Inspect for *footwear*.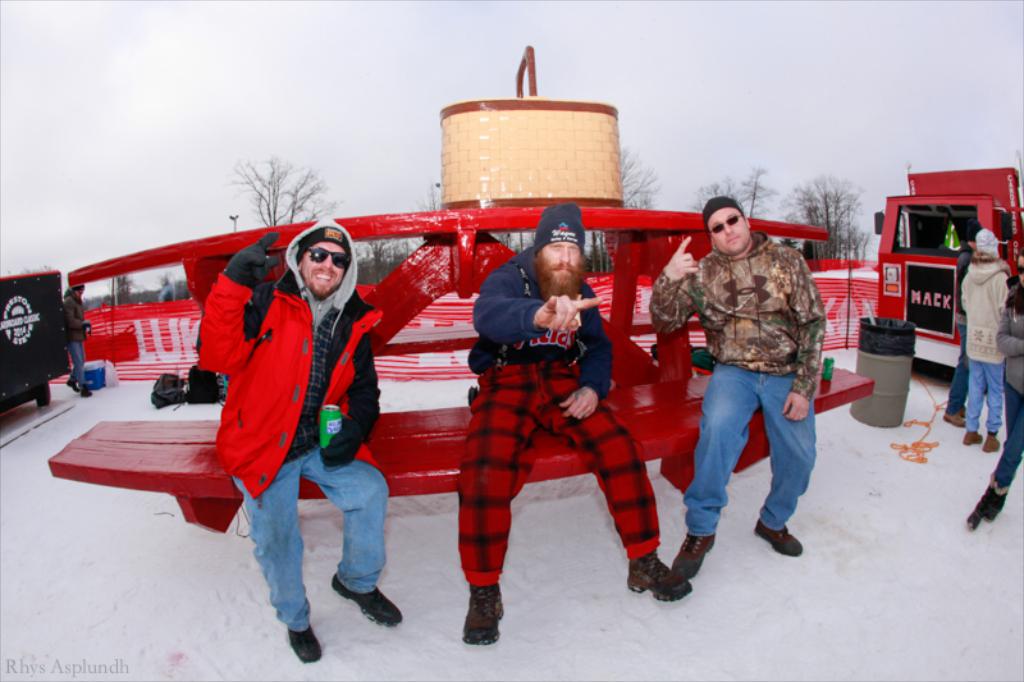
Inspection: {"left": 983, "top": 429, "right": 1000, "bottom": 448}.
